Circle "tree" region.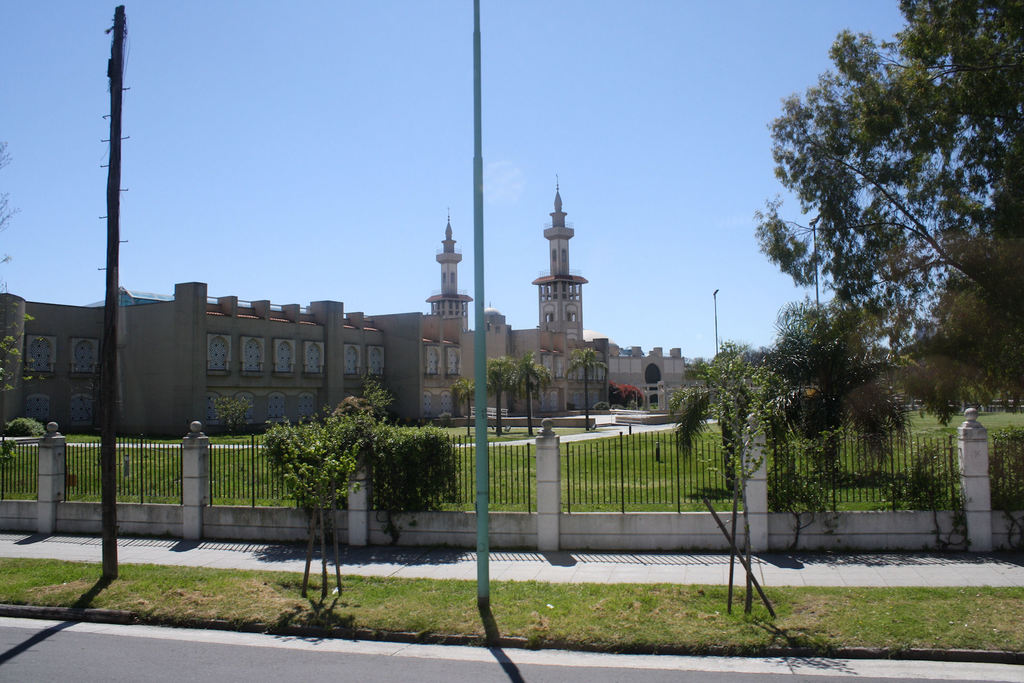
Region: <box>756,21,995,552</box>.
